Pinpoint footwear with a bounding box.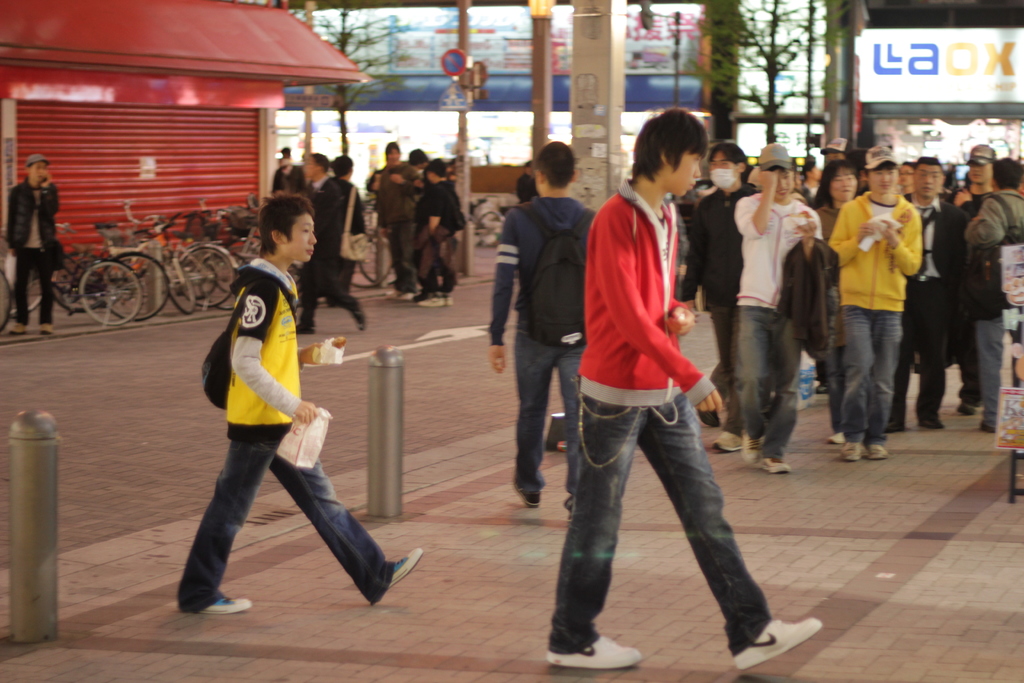
[x1=825, y1=432, x2=850, y2=447].
